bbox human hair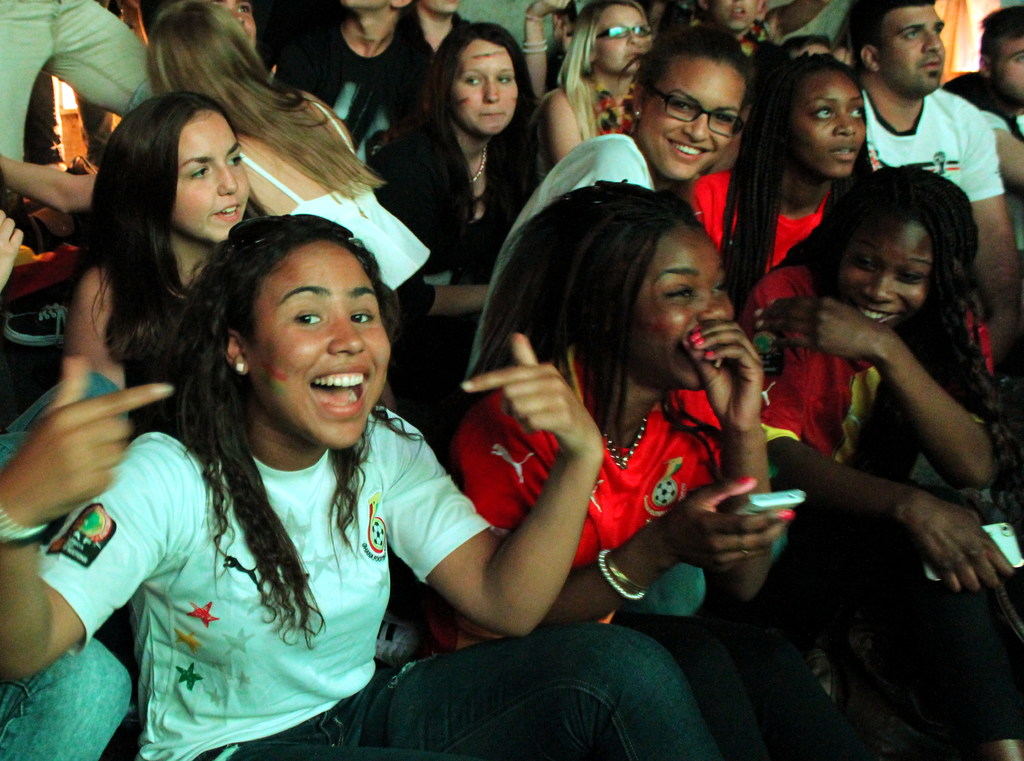
[845,0,936,73]
